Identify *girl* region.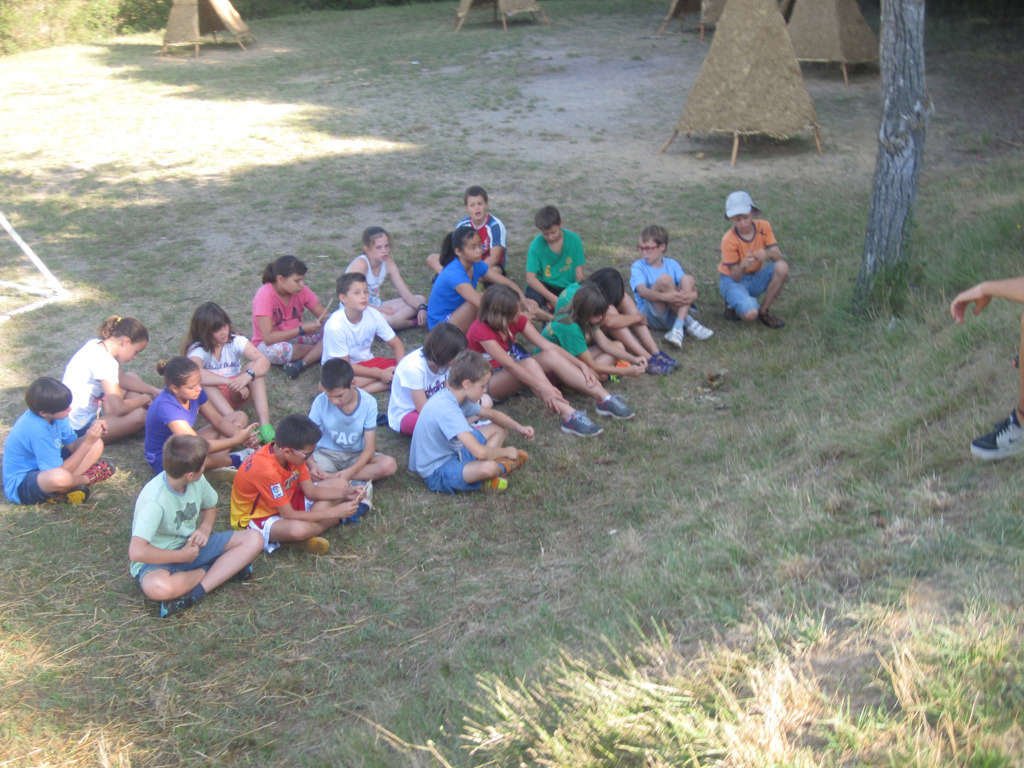
Region: {"left": 59, "top": 311, "right": 160, "bottom": 445}.
